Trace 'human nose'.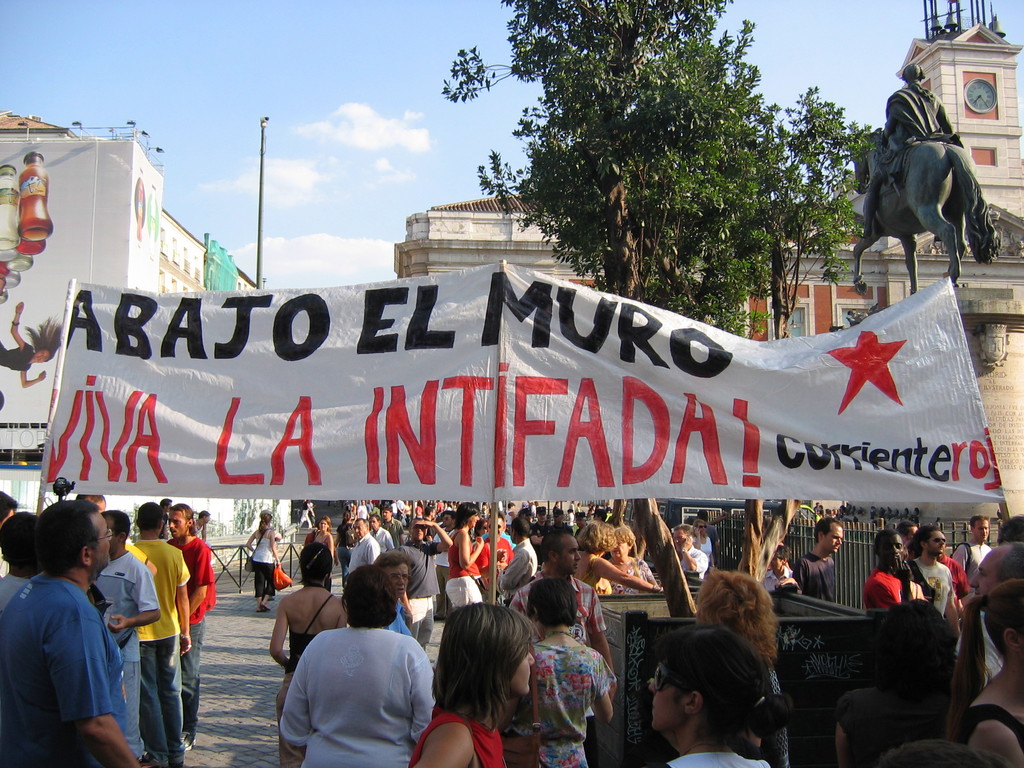
Traced to [left=525, top=653, right=535, bottom=664].
